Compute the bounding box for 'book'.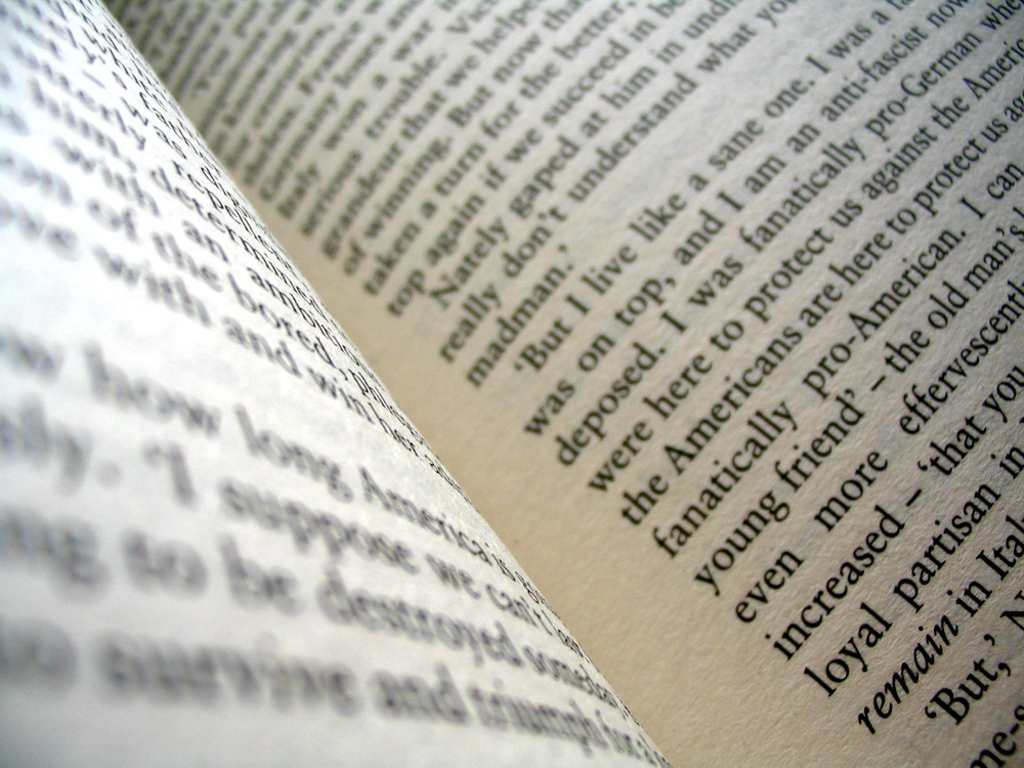
14/0/999/767.
